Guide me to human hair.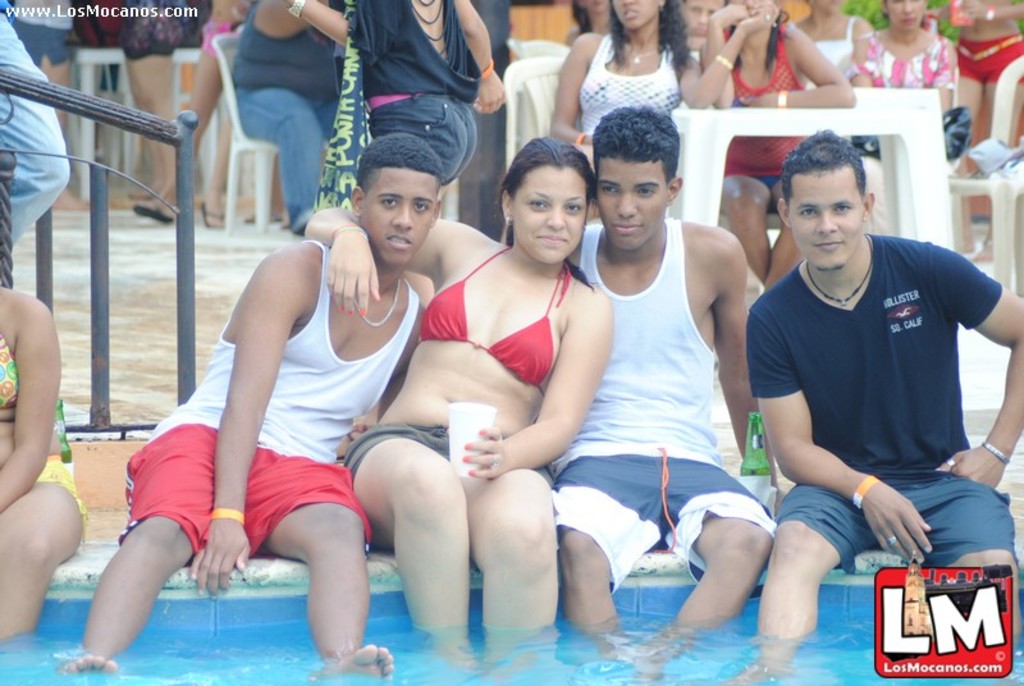
Guidance: crop(504, 133, 596, 292).
